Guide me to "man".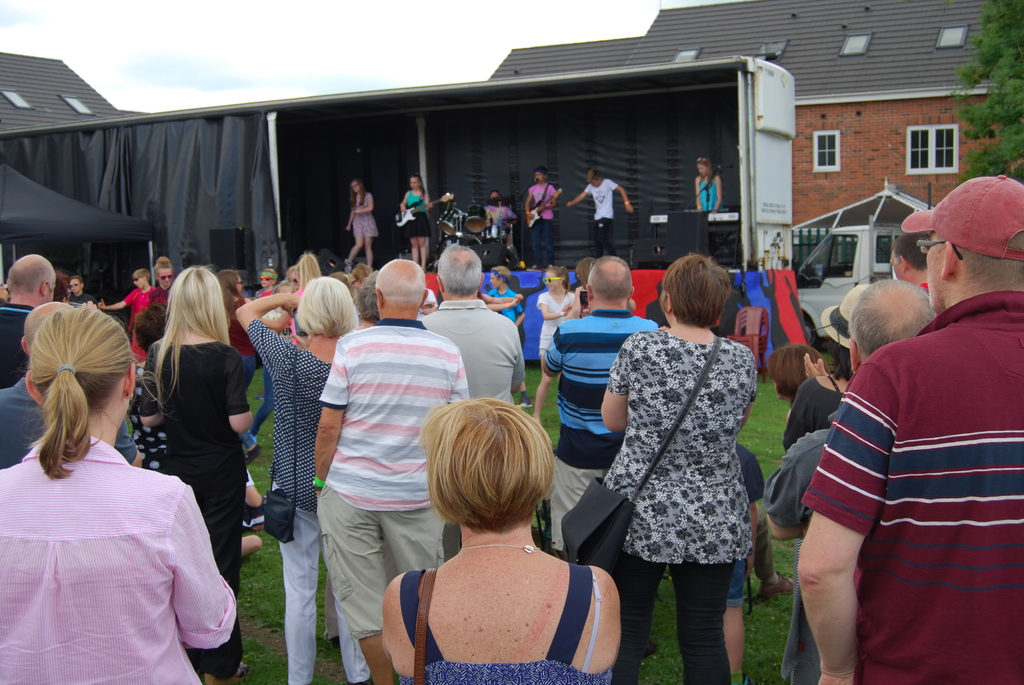
Guidance: (left=540, top=253, right=659, bottom=568).
